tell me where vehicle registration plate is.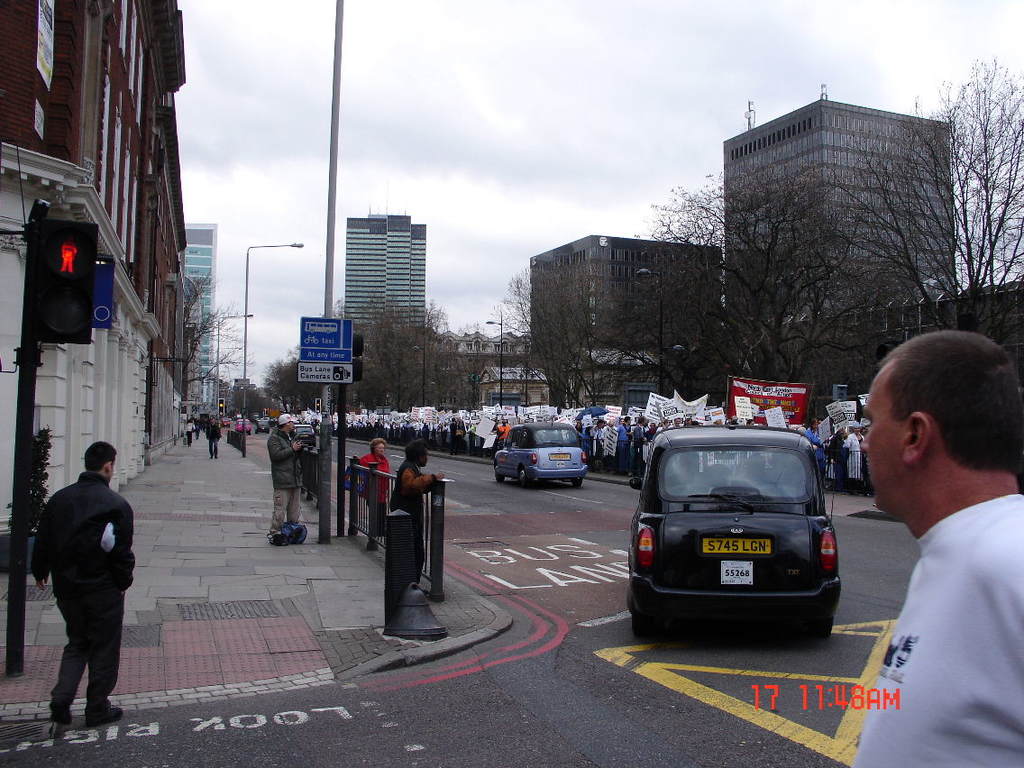
vehicle registration plate is at x1=702, y1=537, x2=772, y2=556.
